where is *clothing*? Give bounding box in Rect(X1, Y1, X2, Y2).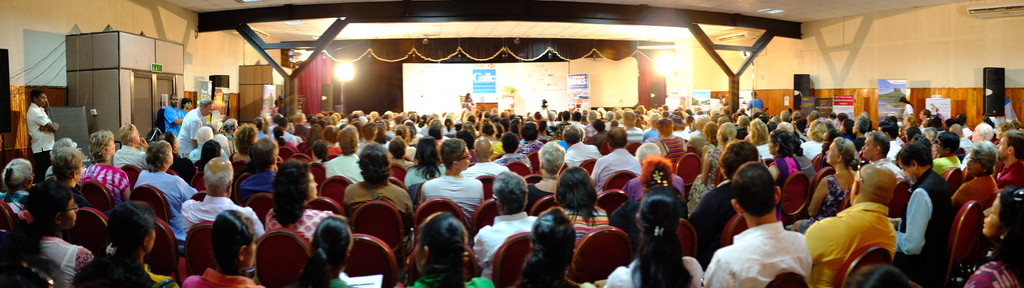
Rect(882, 173, 950, 280).
